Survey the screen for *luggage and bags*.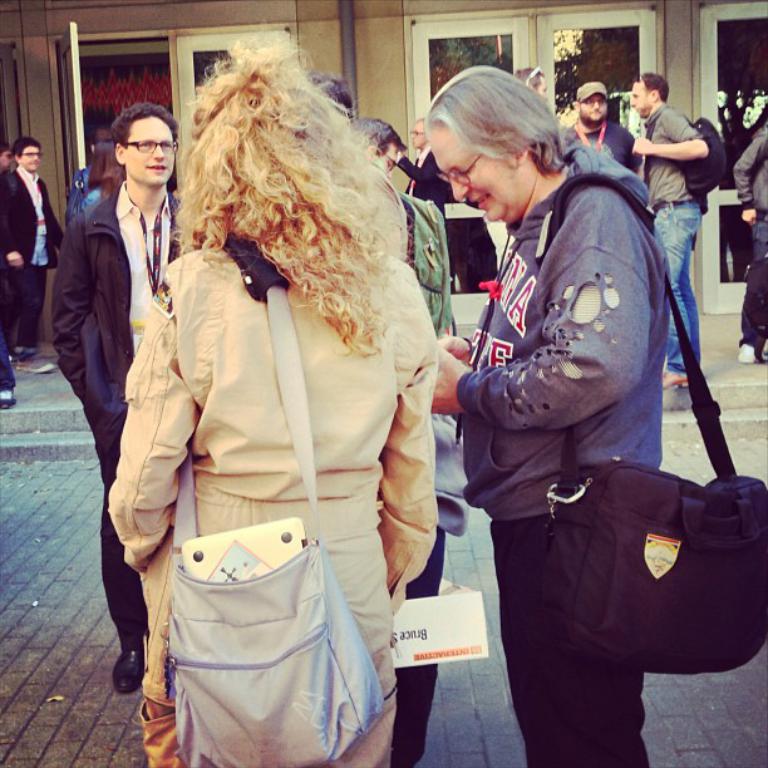
Survey found: bbox=(398, 188, 457, 336).
